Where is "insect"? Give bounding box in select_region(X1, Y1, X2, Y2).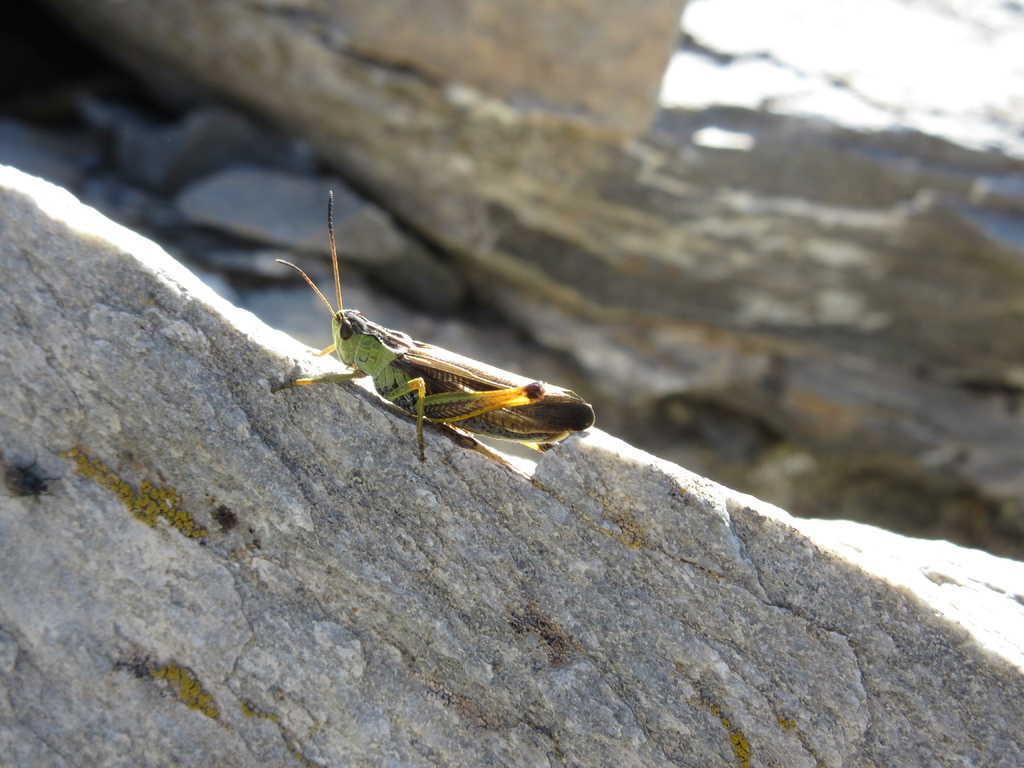
select_region(272, 193, 594, 462).
